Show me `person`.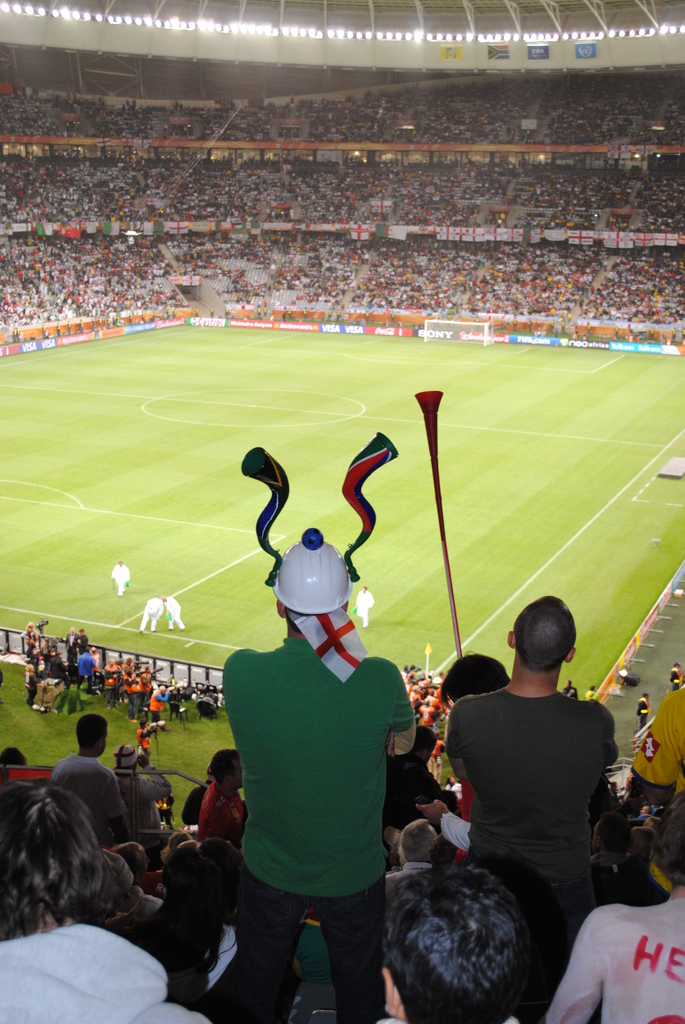
`person` is here: BBox(114, 556, 137, 598).
